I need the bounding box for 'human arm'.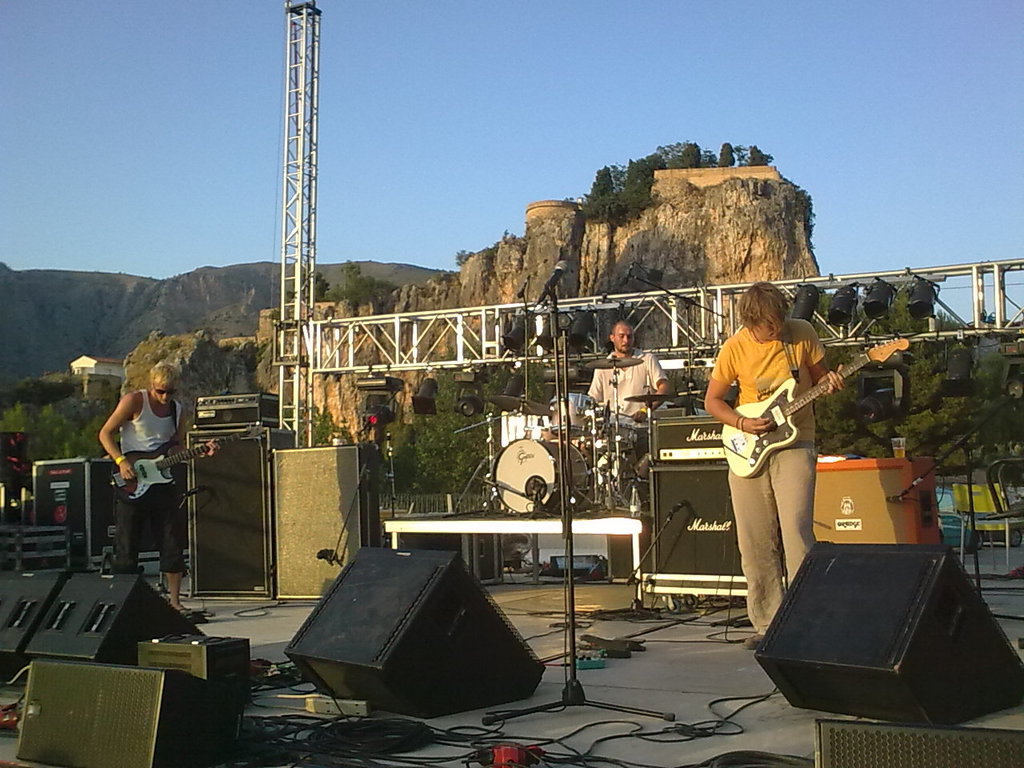
Here it is: rect(702, 338, 777, 432).
